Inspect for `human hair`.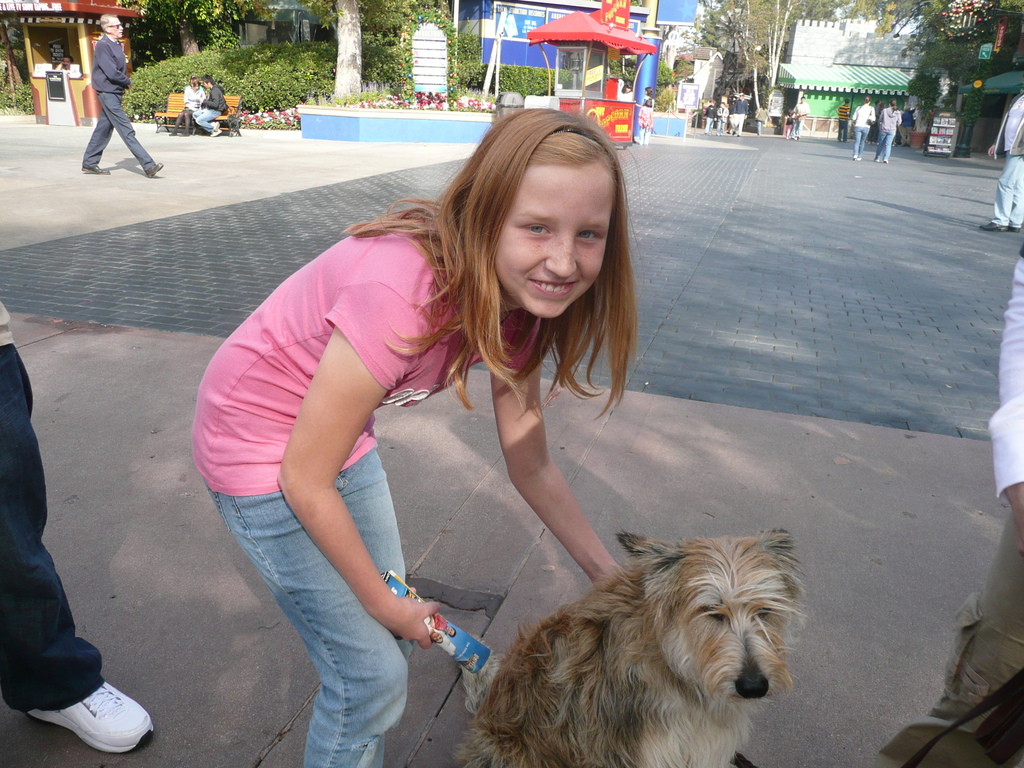
Inspection: <box>204,74,216,86</box>.
